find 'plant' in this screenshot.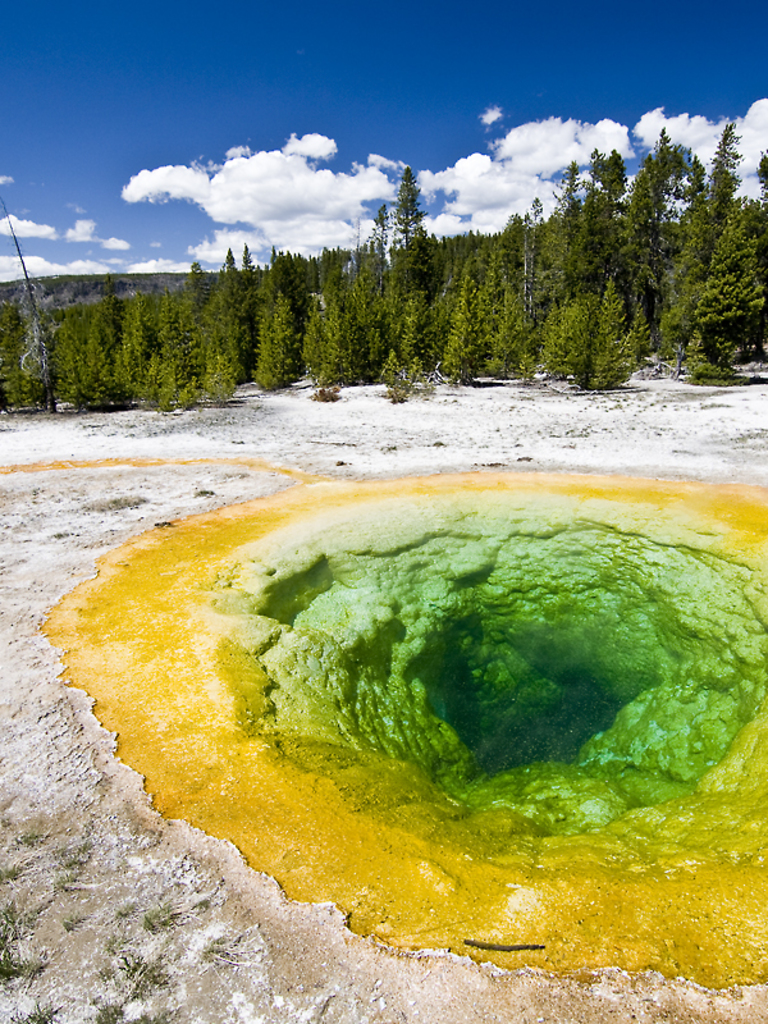
The bounding box for 'plant' is bbox=[383, 347, 430, 412].
